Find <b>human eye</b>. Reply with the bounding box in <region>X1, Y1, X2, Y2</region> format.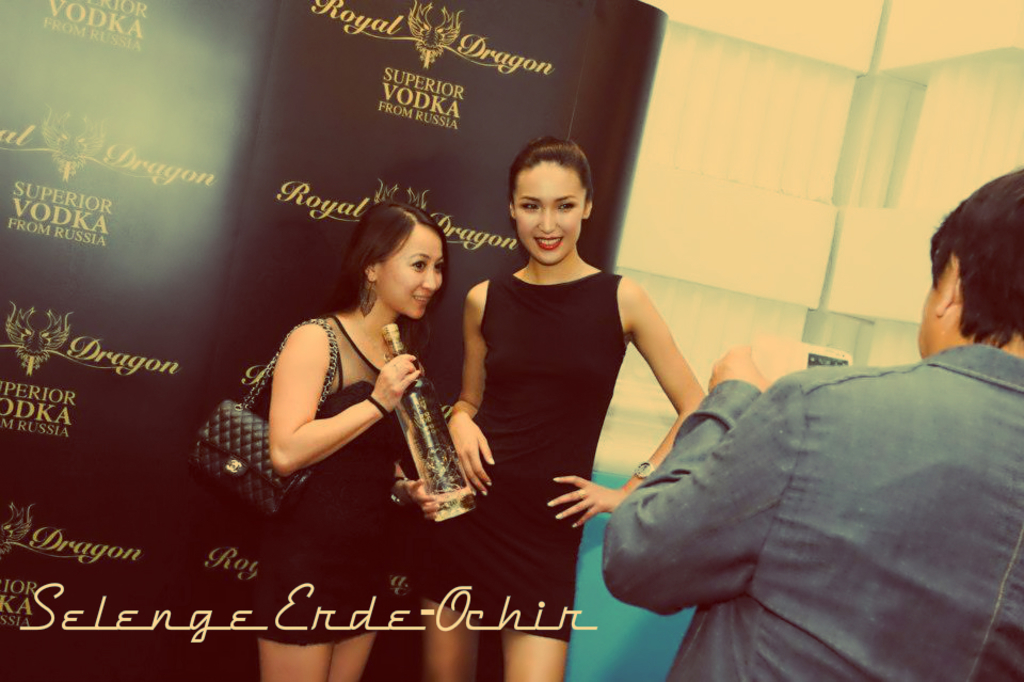
<region>406, 259, 427, 272</region>.
